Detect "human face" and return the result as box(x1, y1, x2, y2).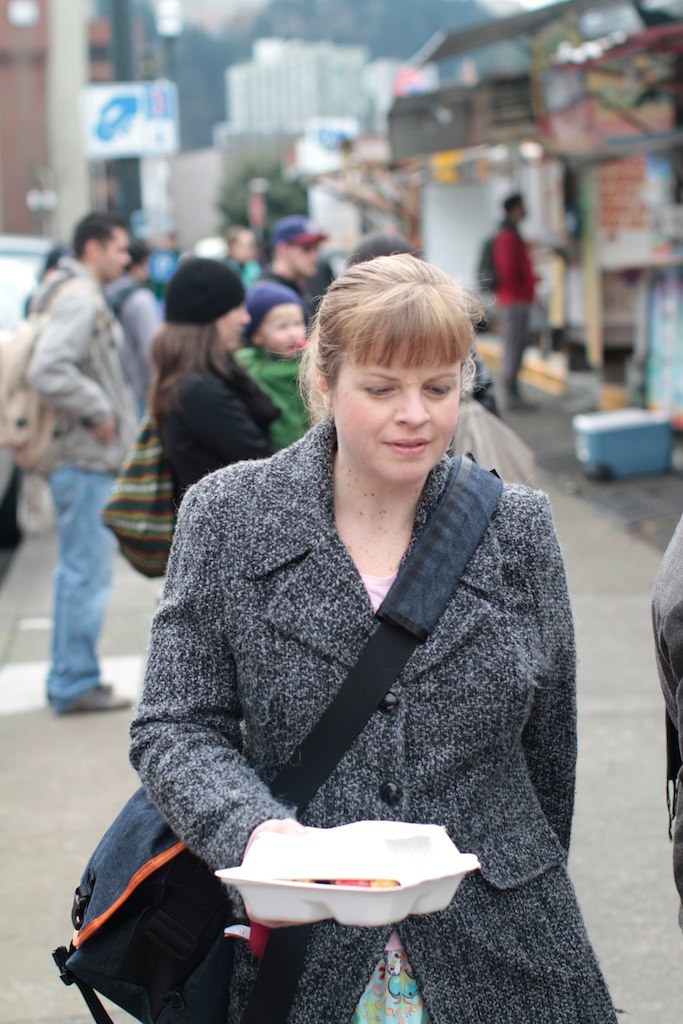
box(262, 300, 306, 353).
